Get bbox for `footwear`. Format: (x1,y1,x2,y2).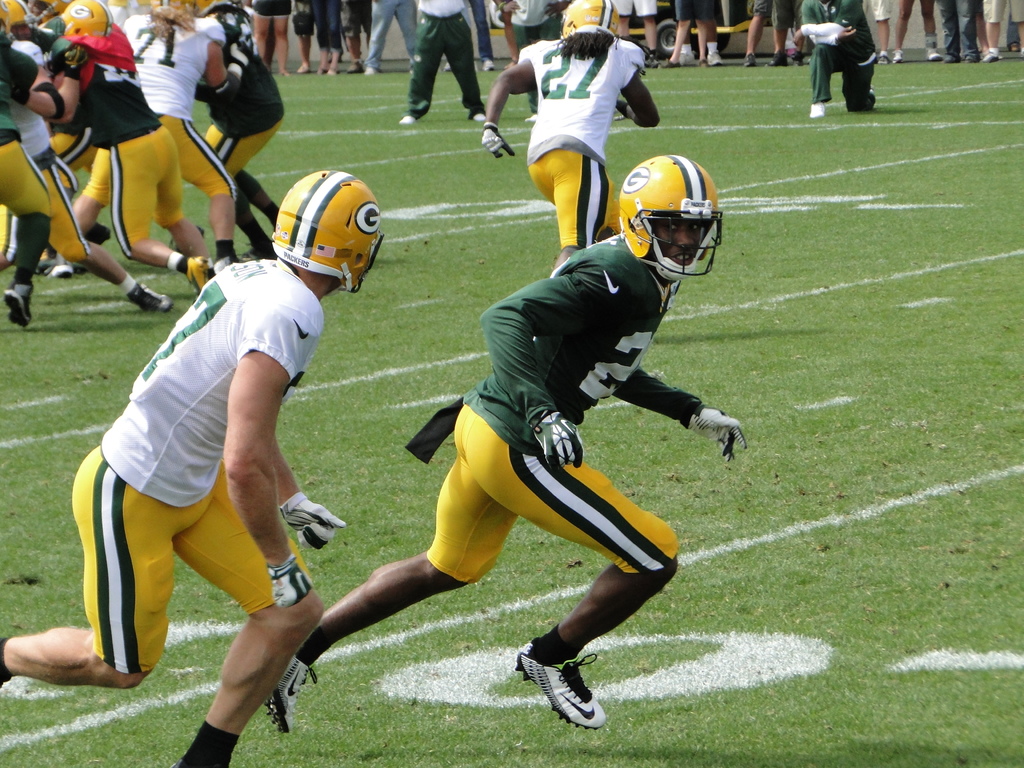
(655,56,680,68).
